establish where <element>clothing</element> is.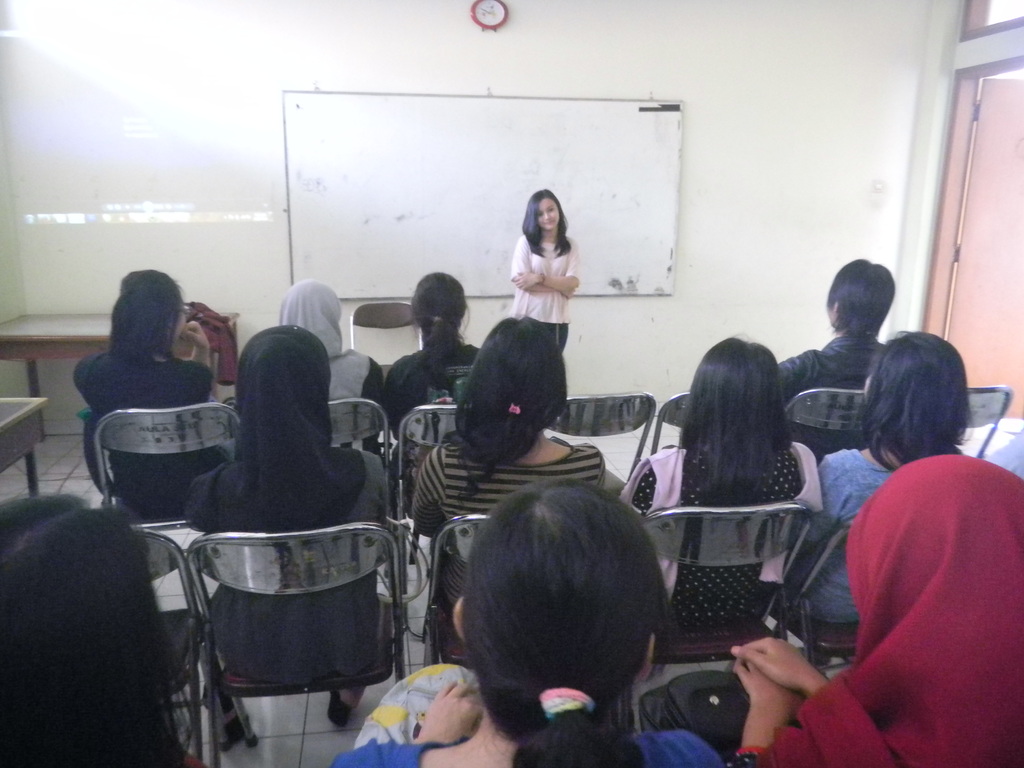
Established at <bbox>781, 444, 924, 623</bbox>.
